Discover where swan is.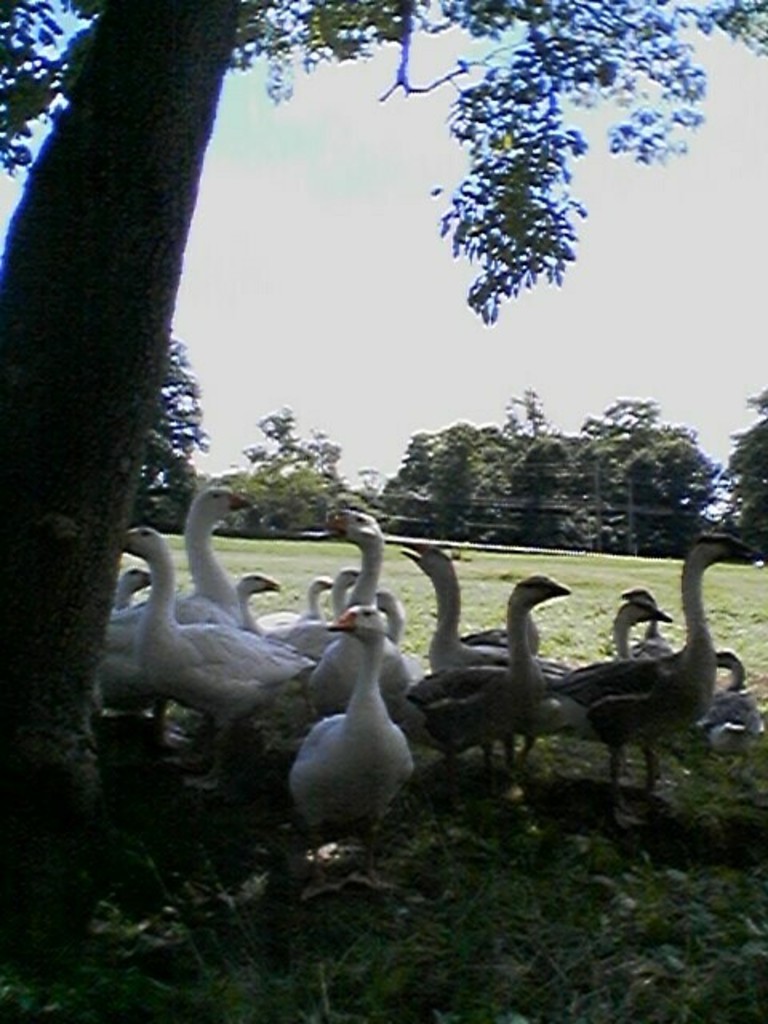
Discovered at BBox(301, 494, 421, 720).
